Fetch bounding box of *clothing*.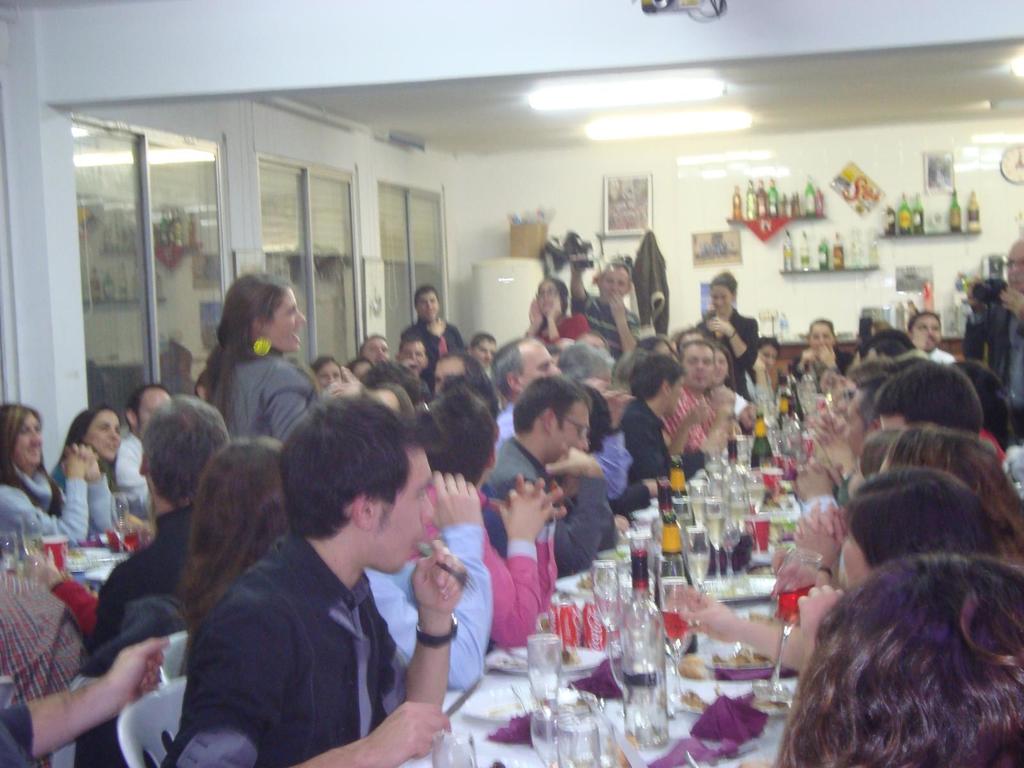
Bbox: [x1=99, y1=454, x2=457, y2=756].
